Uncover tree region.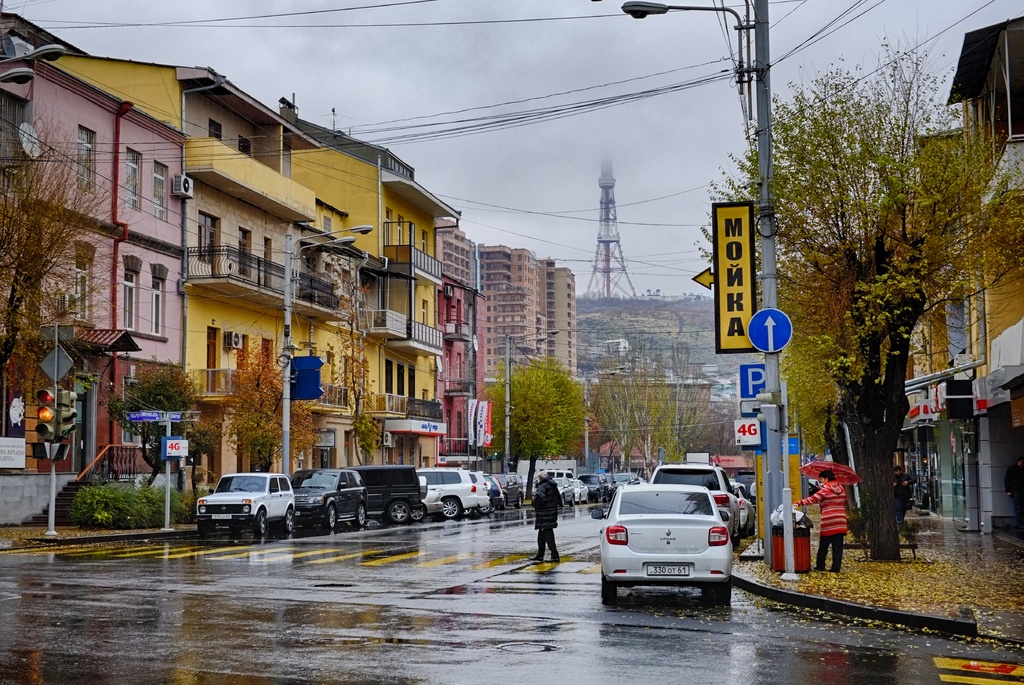
Uncovered: (456,349,586,483).
